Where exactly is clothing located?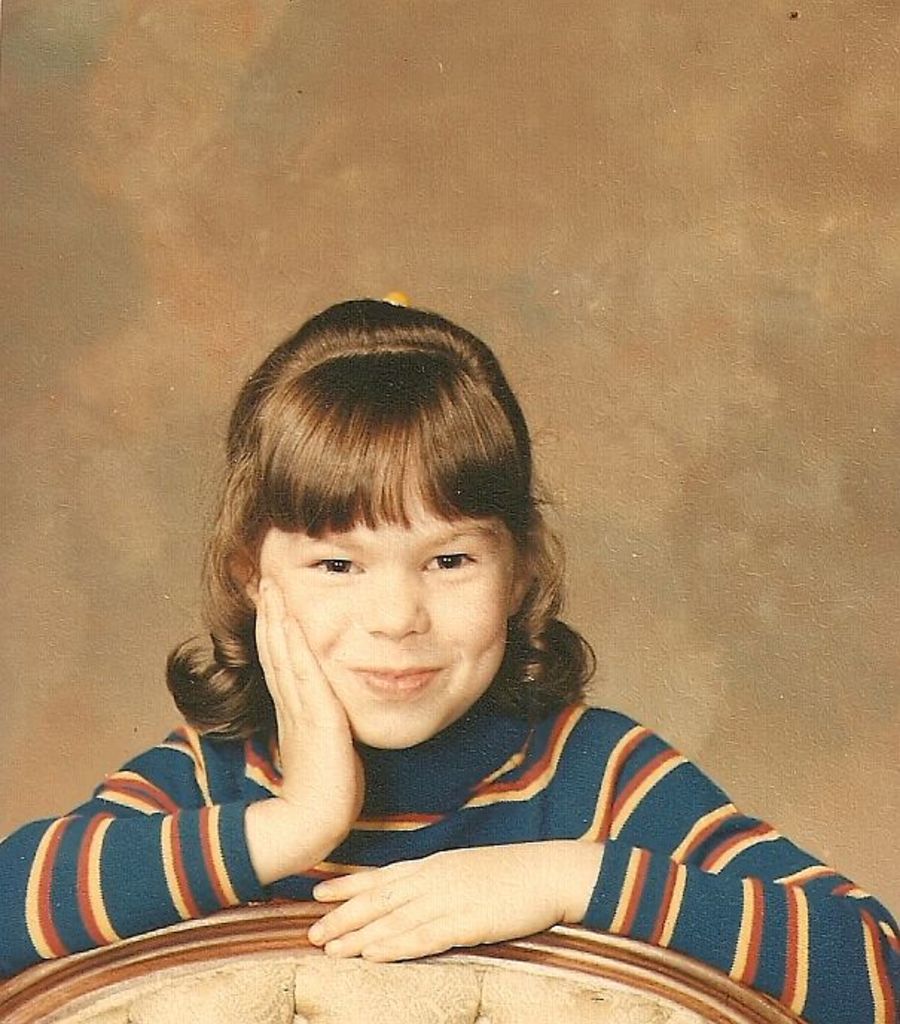
Its bounding box is x1=126, y1=603, x2=833, y2=988.
